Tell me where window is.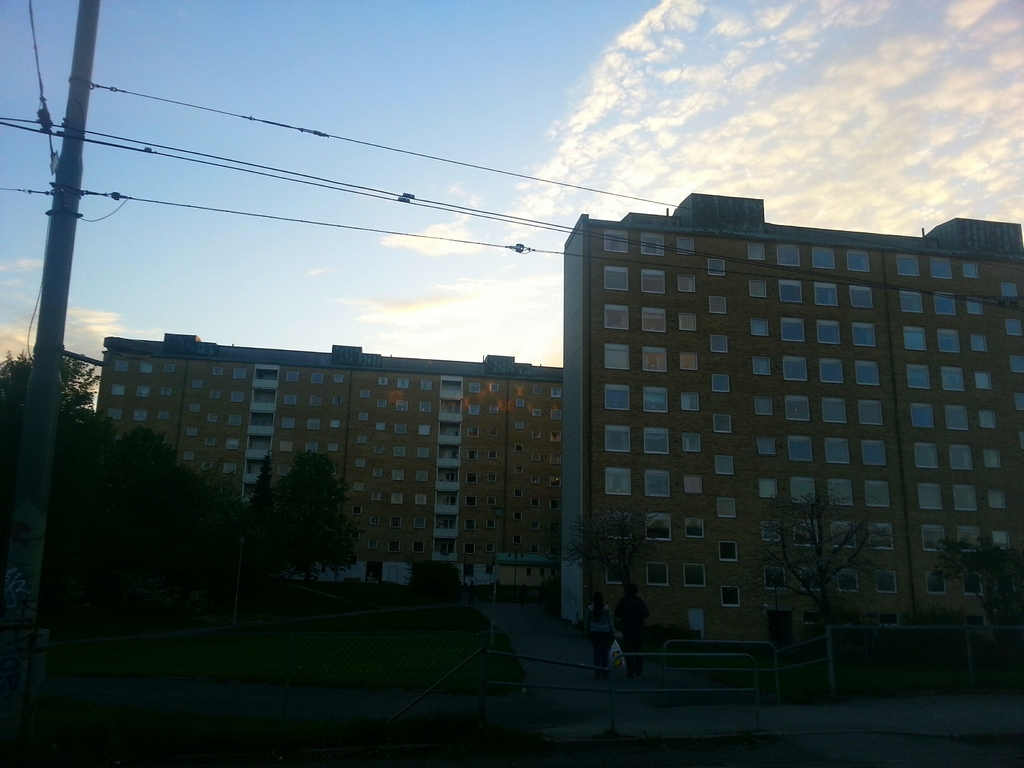
window is at (755,477,781,498).
